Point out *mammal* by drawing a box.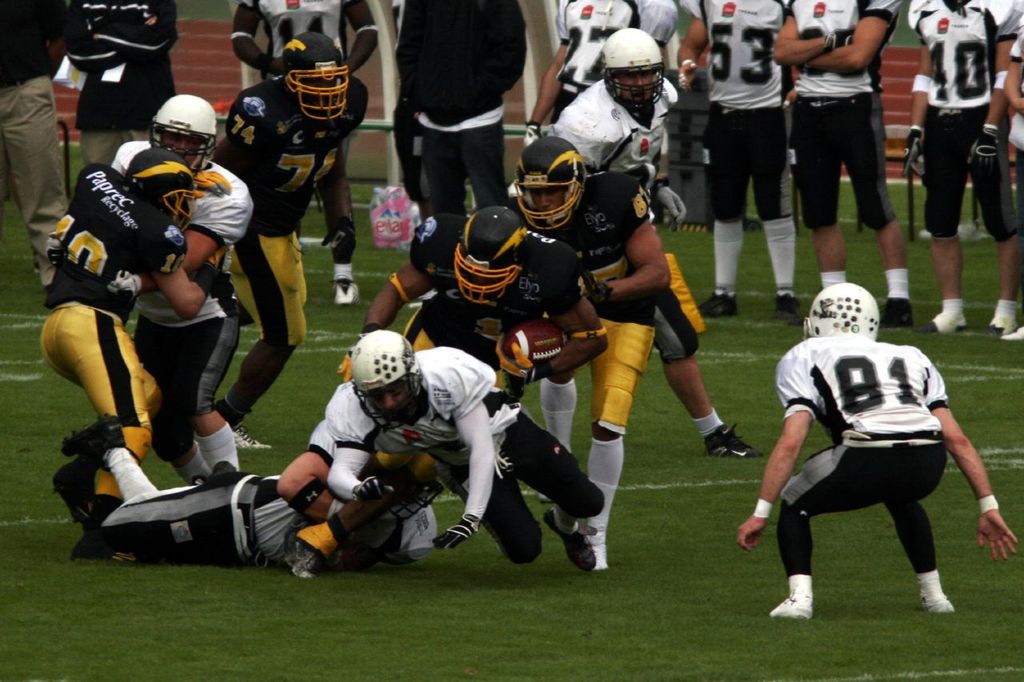
left=1003, top=36, right=1023, bottom=341.
